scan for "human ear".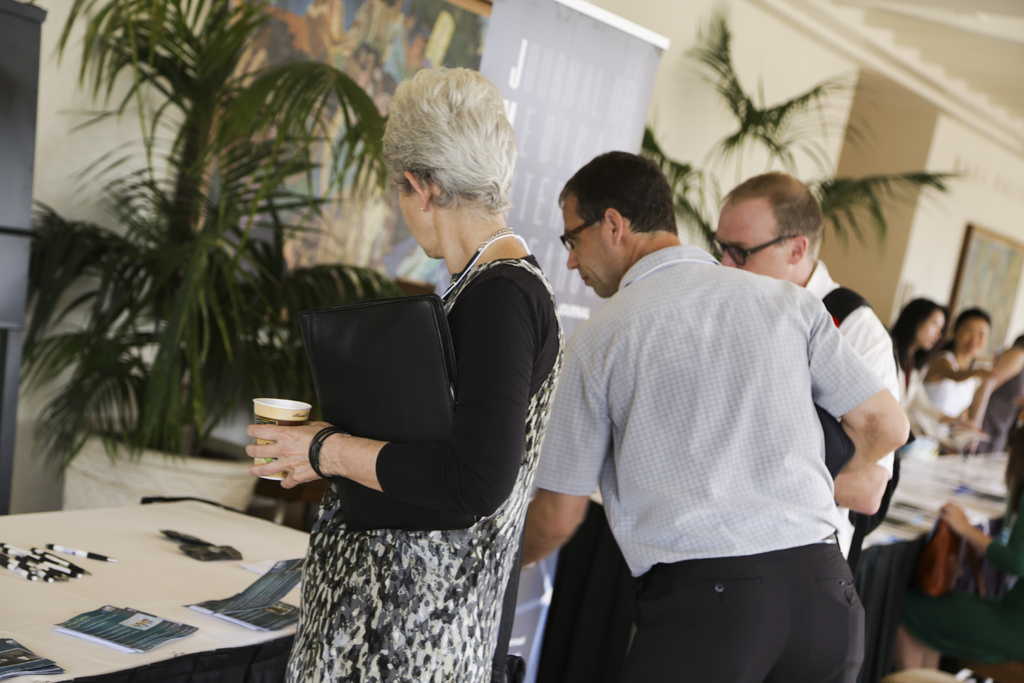
Scan result: 403/169/431/211.
